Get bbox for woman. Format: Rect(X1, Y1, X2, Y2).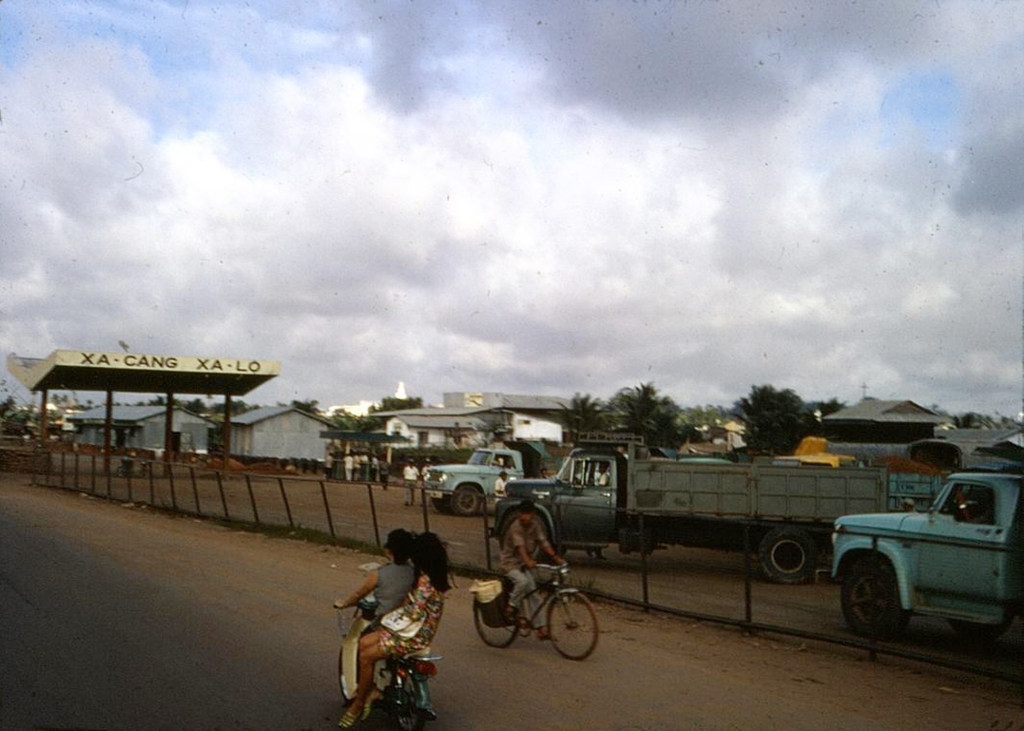
Rect(339, 529, 451, 730).
